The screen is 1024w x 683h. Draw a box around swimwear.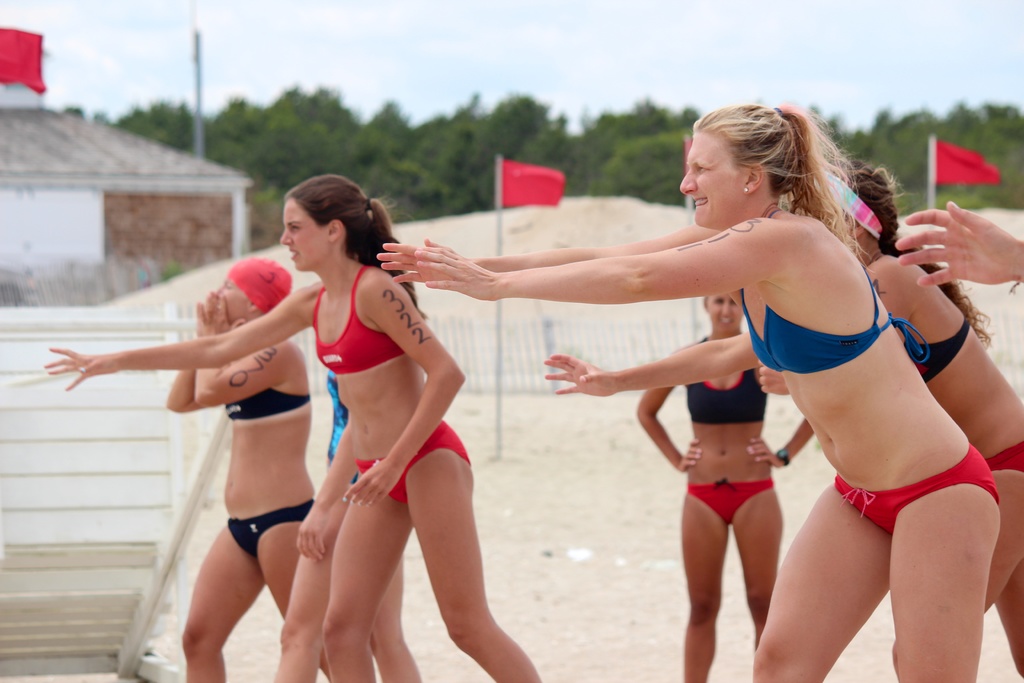
230, 498, 318, 557.
